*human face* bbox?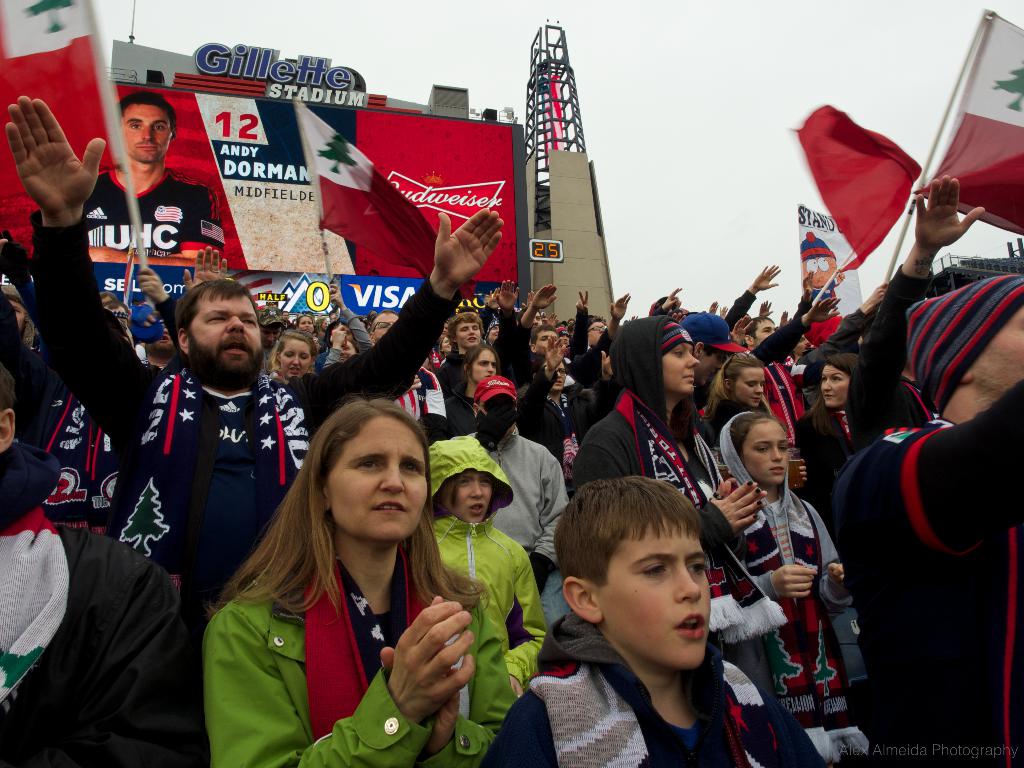
190, 282, 261, 373
